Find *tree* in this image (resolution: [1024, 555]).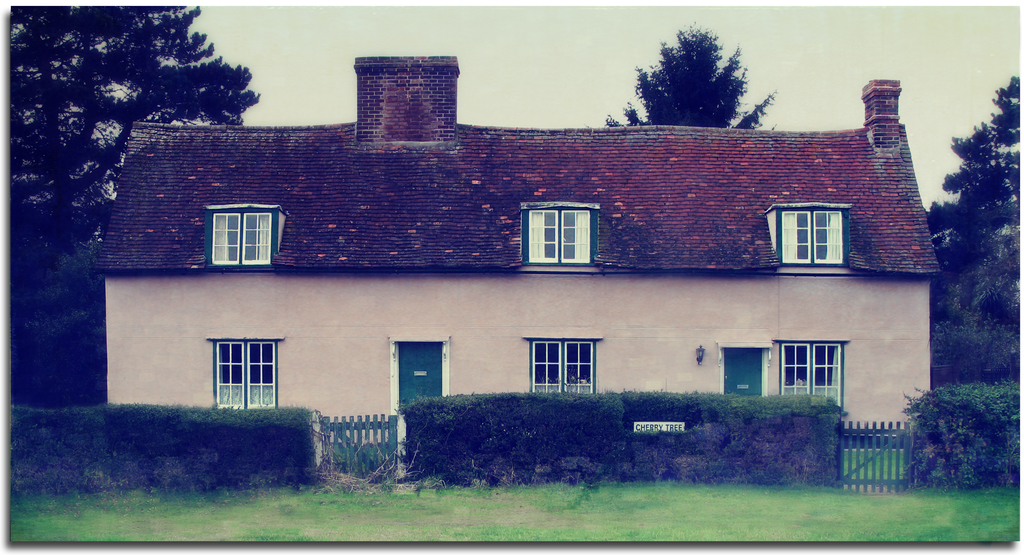
x1=926 y1=72 x2=1023 y2=378.
